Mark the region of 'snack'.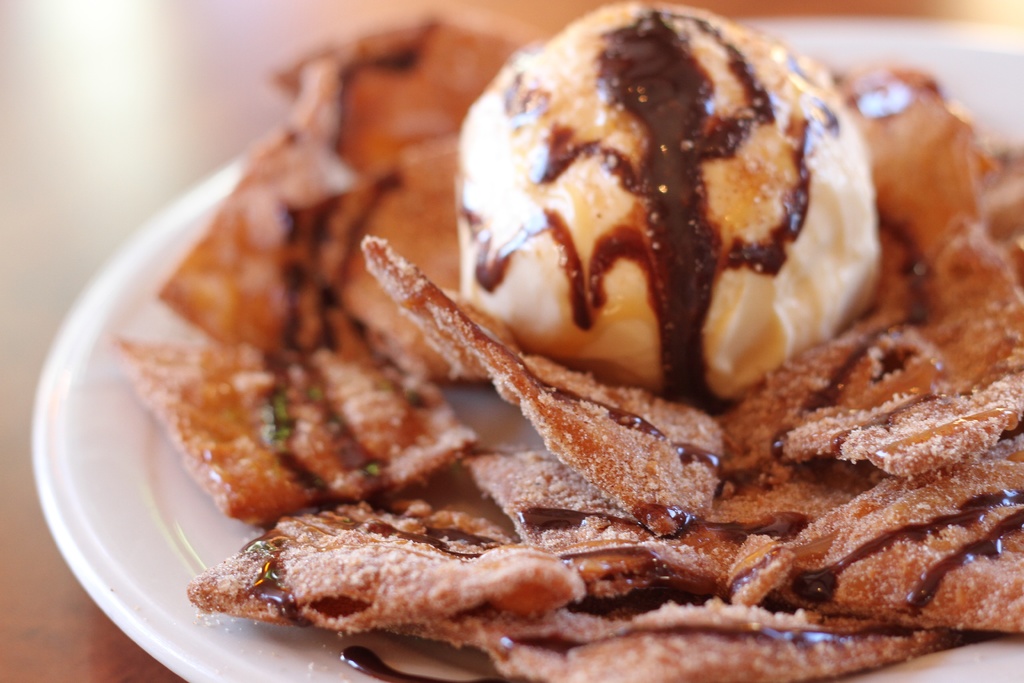
Region: [240, 6, 966, 648].
